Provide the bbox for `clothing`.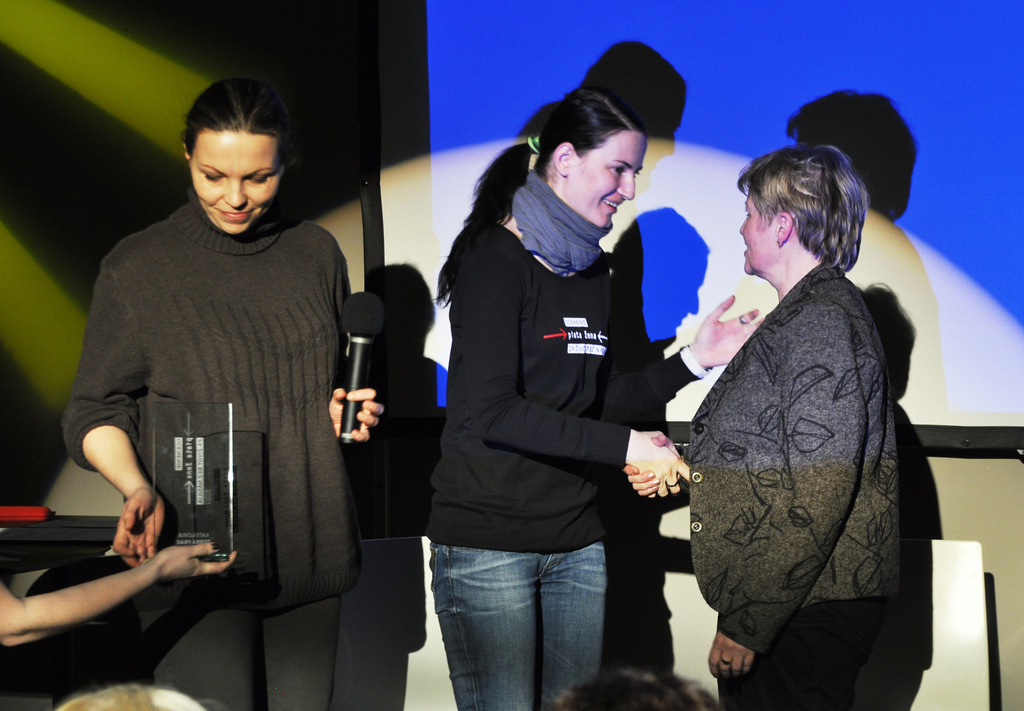
region(427, 212, 716, 710).
